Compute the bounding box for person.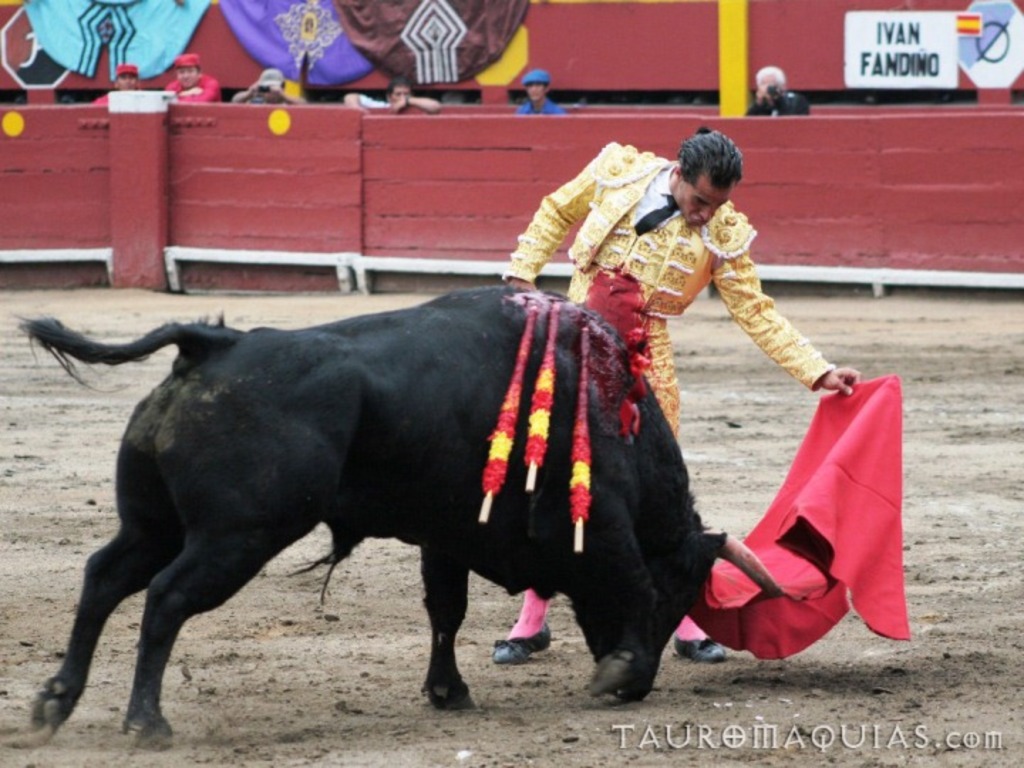
rect(489, 127, 858, 663).
